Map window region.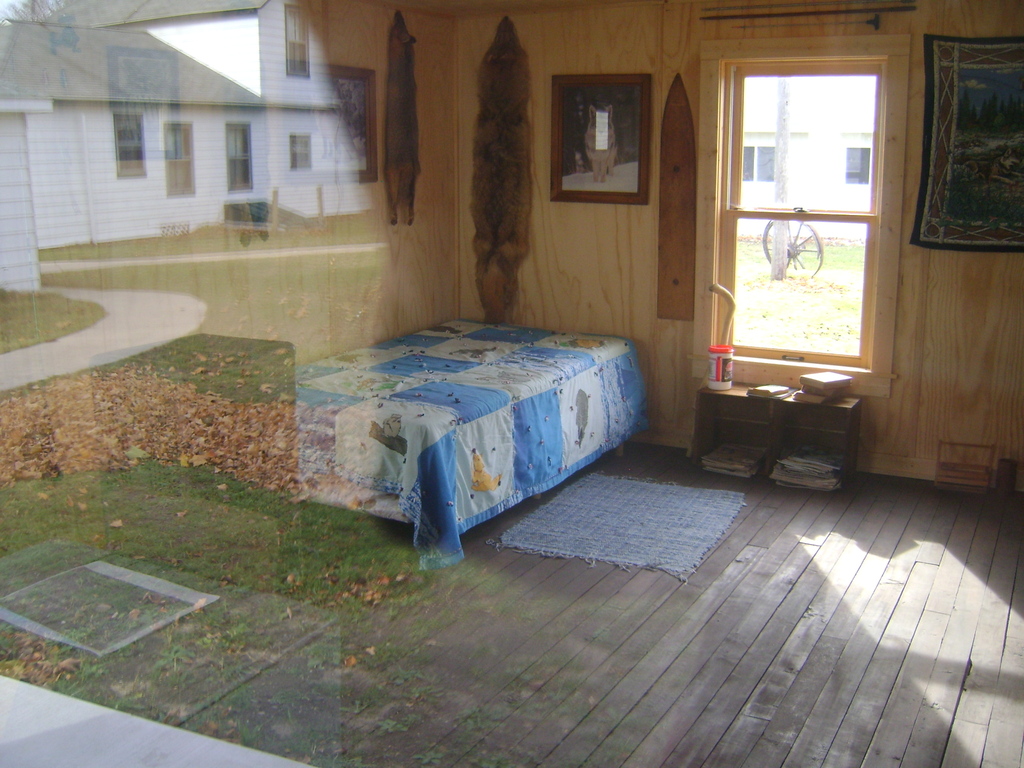
Mapped to 847/147/876/189.
